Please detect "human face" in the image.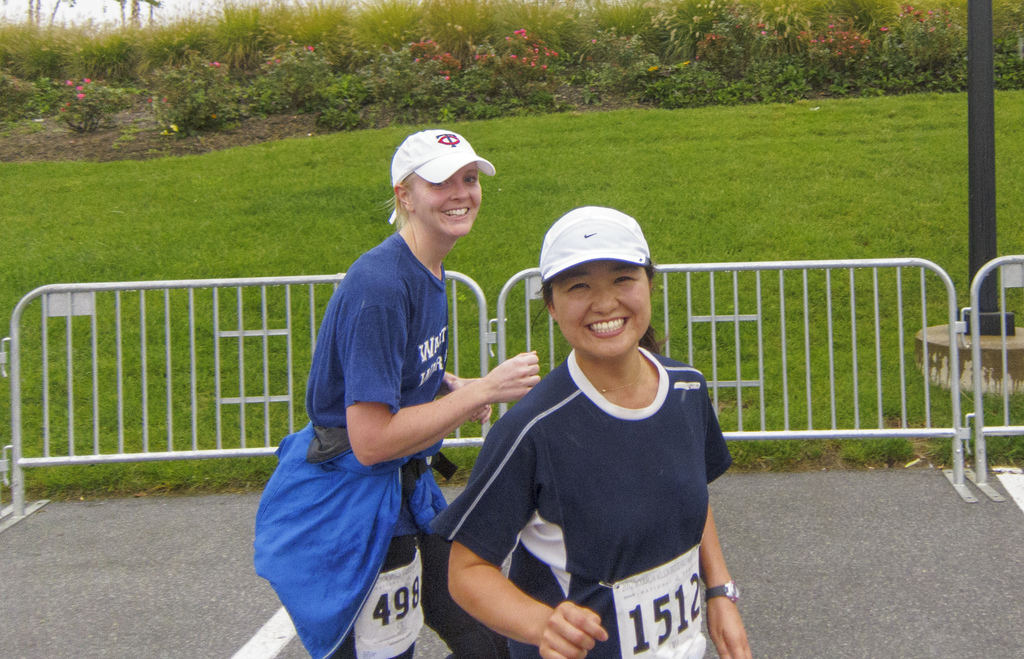
(x1=409, y1=159, x2=482, y2=238).
